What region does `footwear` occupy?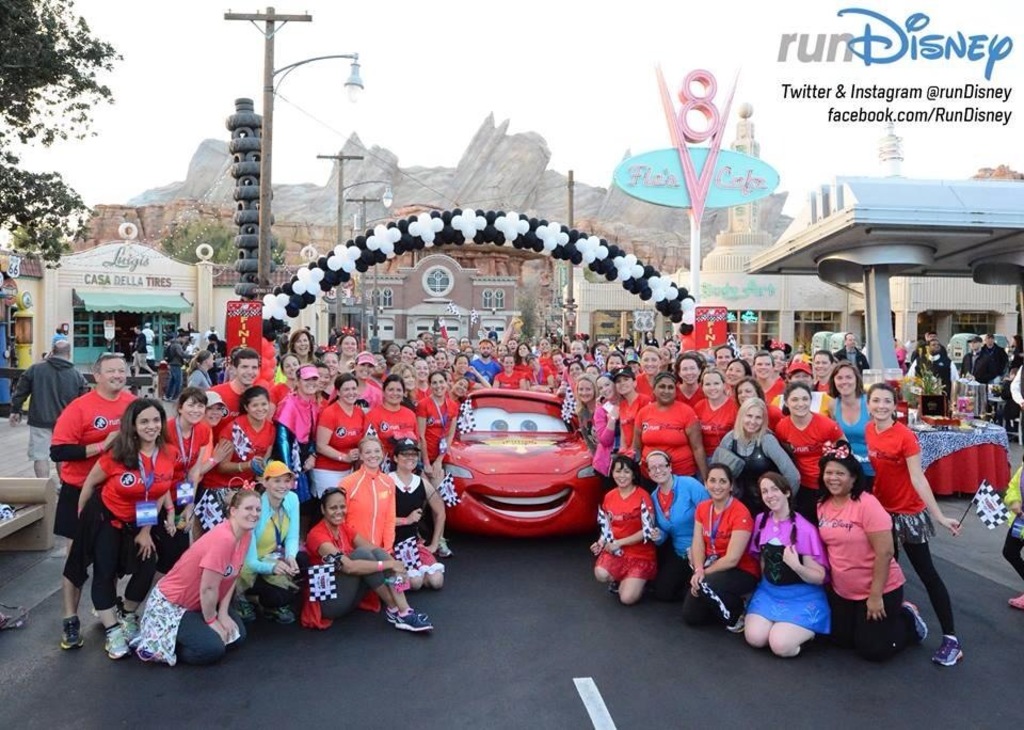
<region>725, 607, 747, 632</region>.
